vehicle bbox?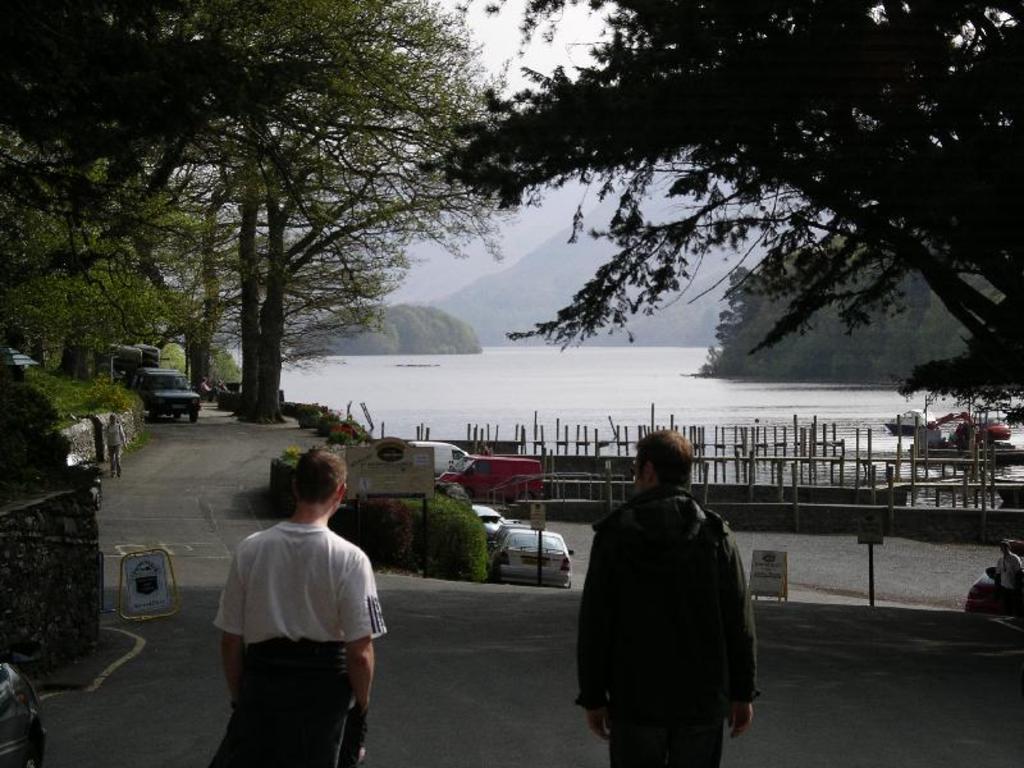
x1=435 y1=460 x2=548 y2=515
